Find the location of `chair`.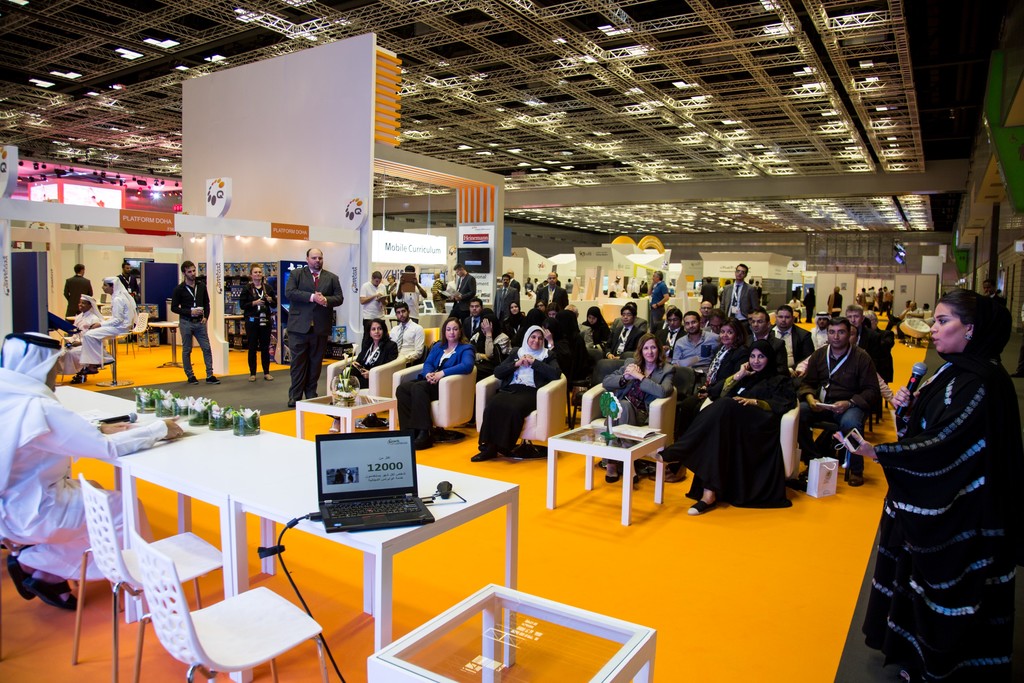
Location: bbox=(581, 383, 680, 461).
